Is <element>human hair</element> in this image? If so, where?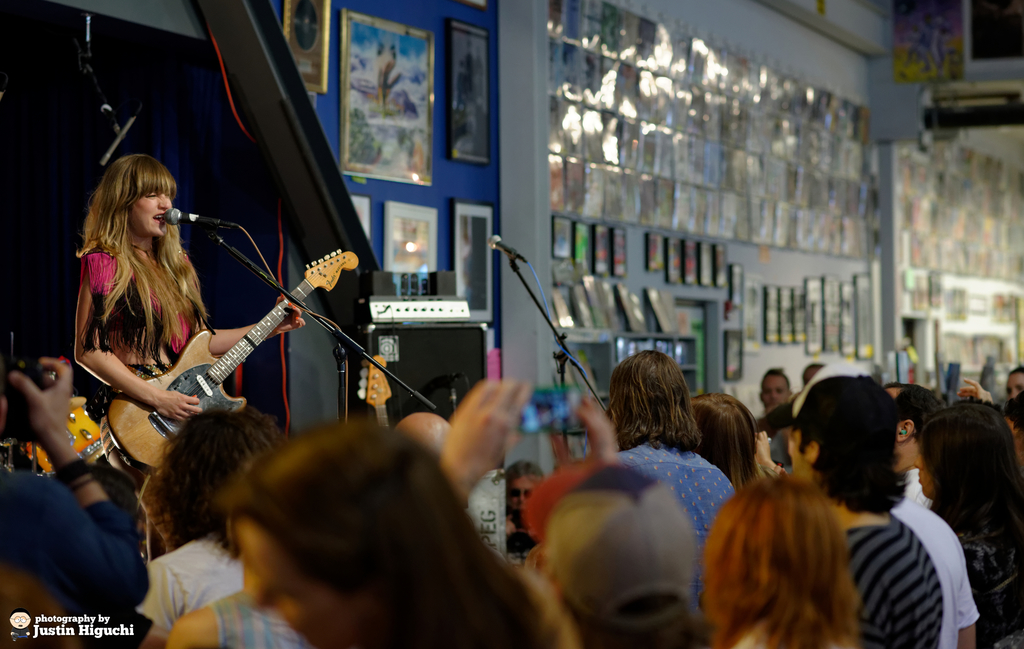
Yes, at locate(150, 406, 289, 571).
